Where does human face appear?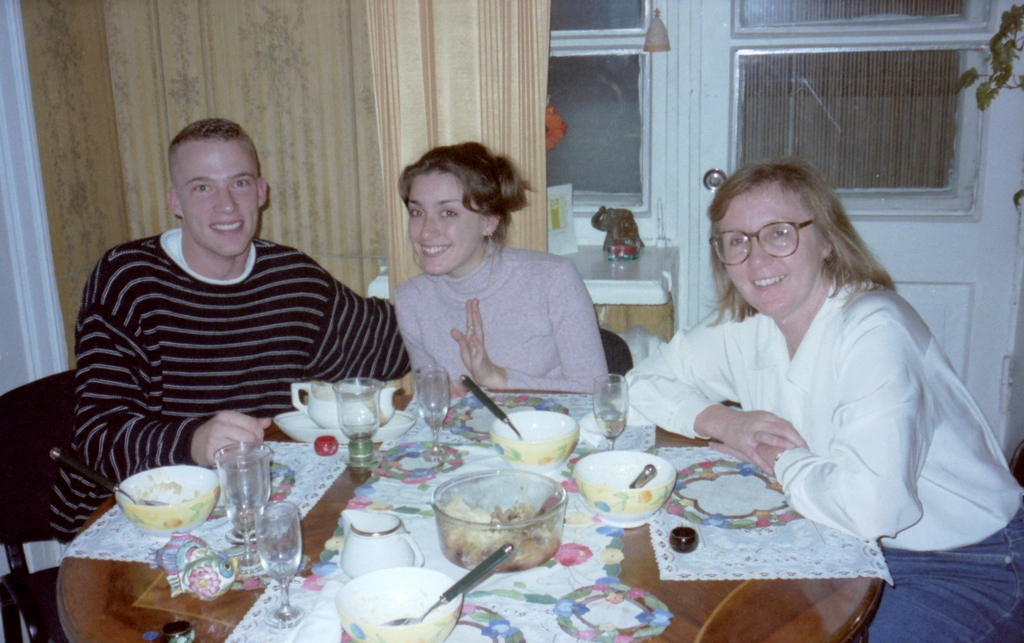
Appears at bbox(173, 151, 257, 258).
